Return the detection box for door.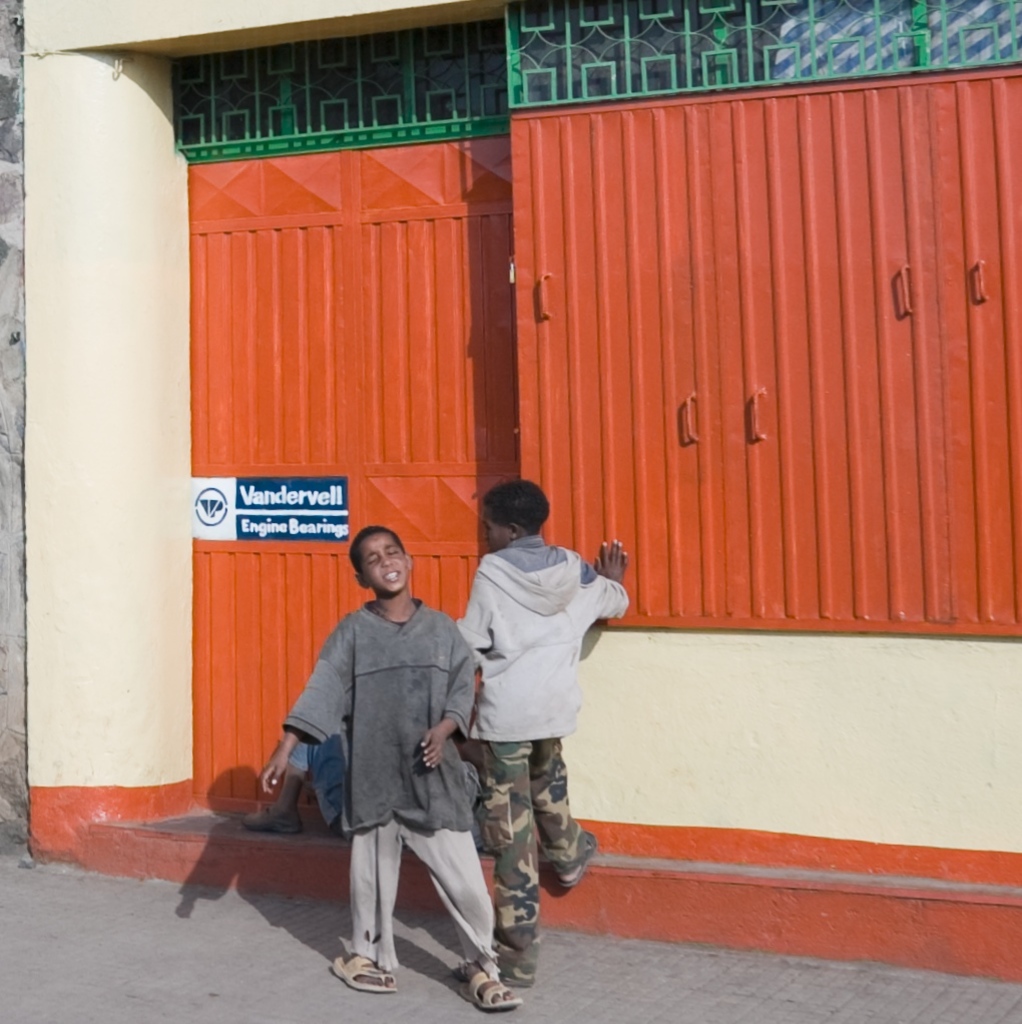
bbox=(167, 33, 514, 835).
